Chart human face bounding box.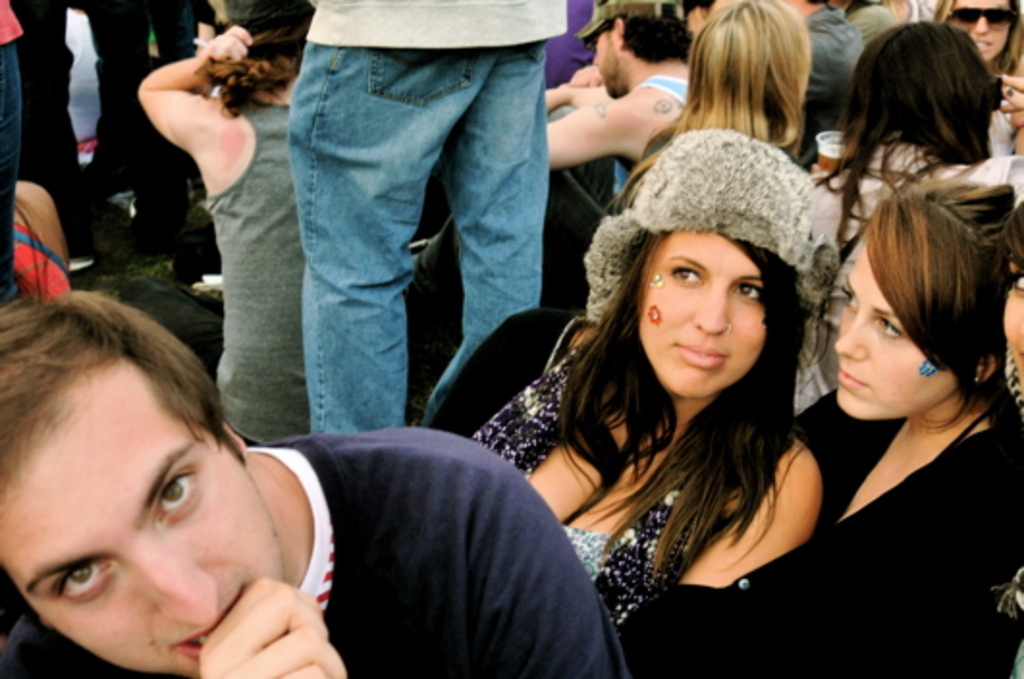
Charted: (left=588, top=29, right=627, bottom=98).
